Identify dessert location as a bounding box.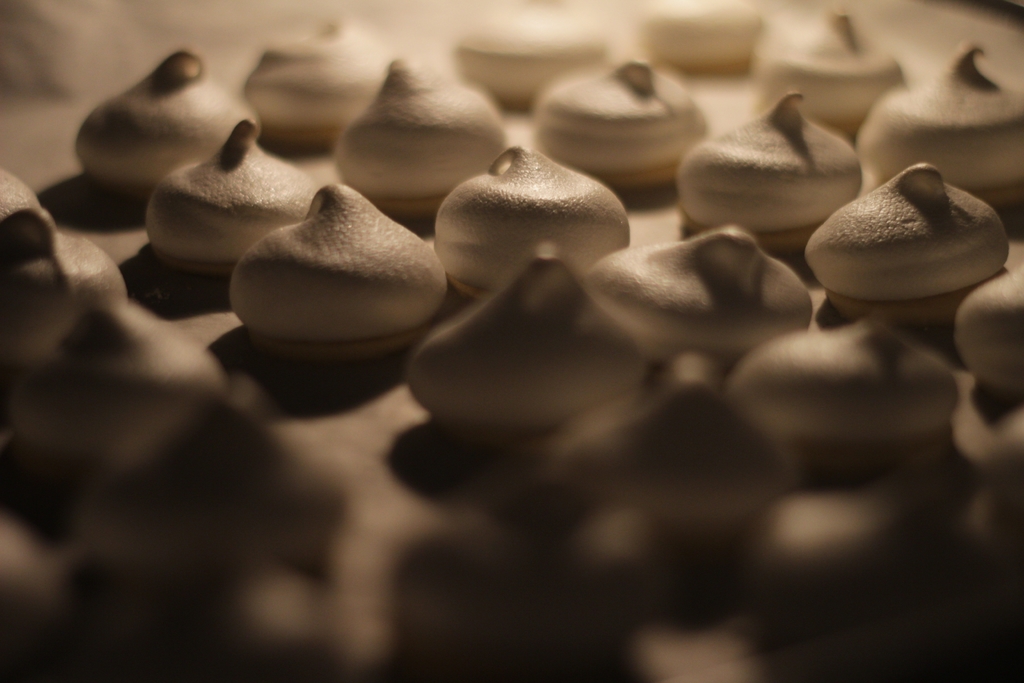
216,171,440,359.
